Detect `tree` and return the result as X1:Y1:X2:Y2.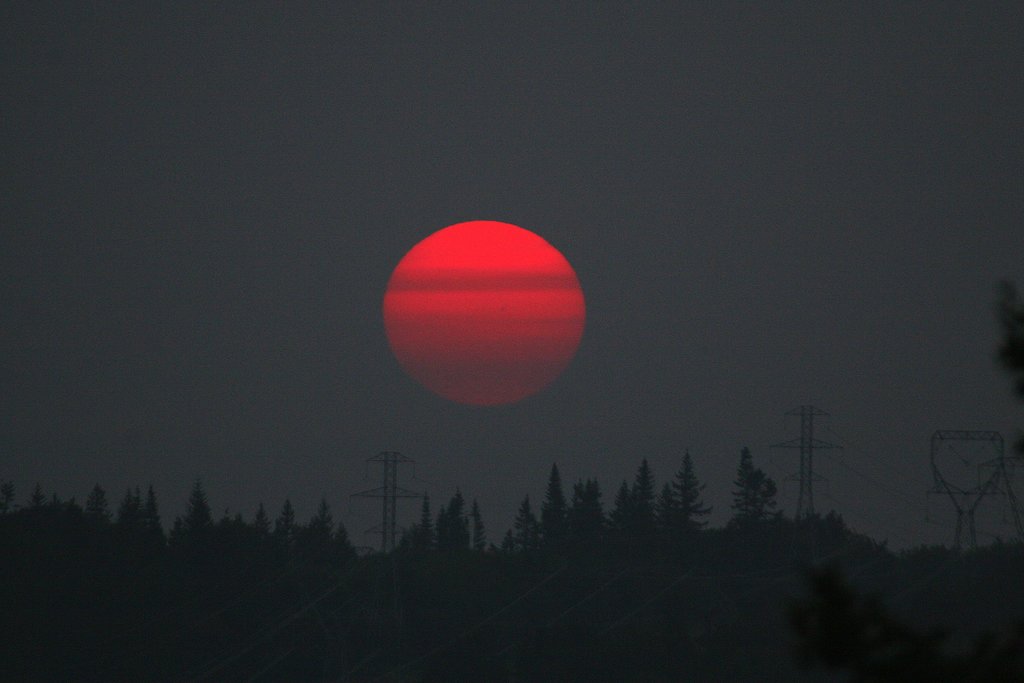
532:472:568:541.
